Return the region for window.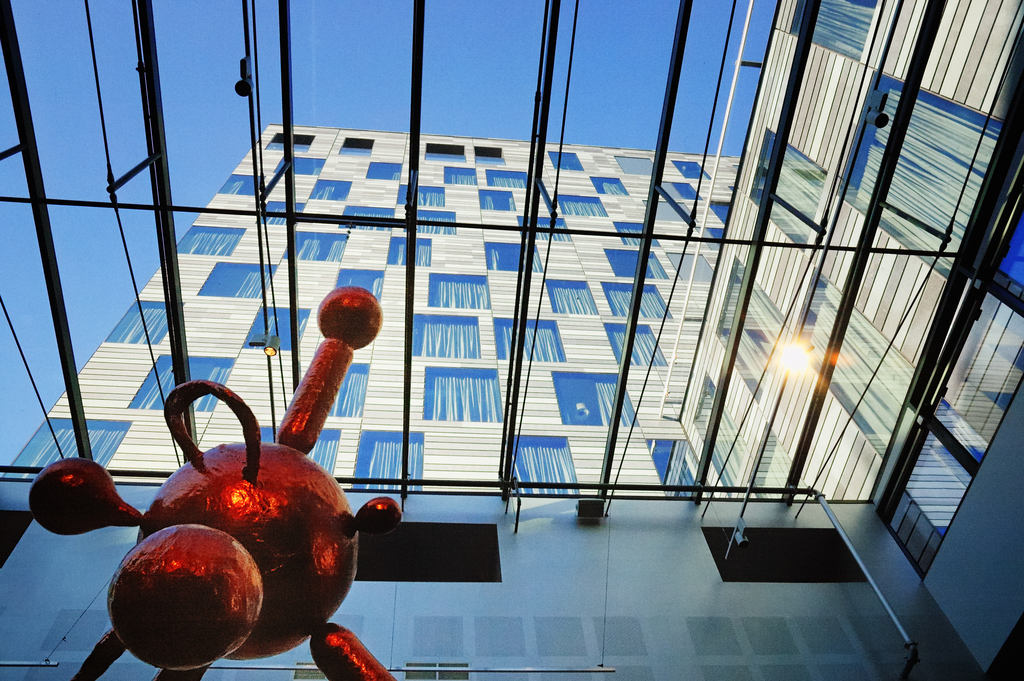
{"x1": 606, "y1": 319, "x2": 670, "y2": 366}.
